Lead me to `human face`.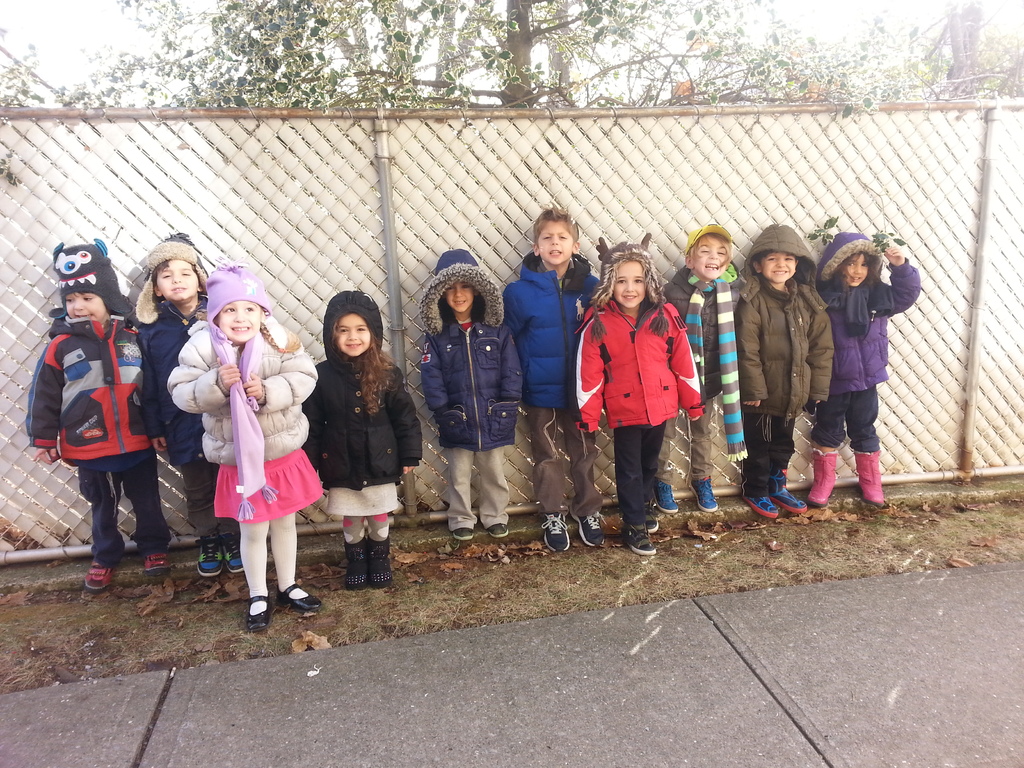
Lead to (847,255,865,281).
